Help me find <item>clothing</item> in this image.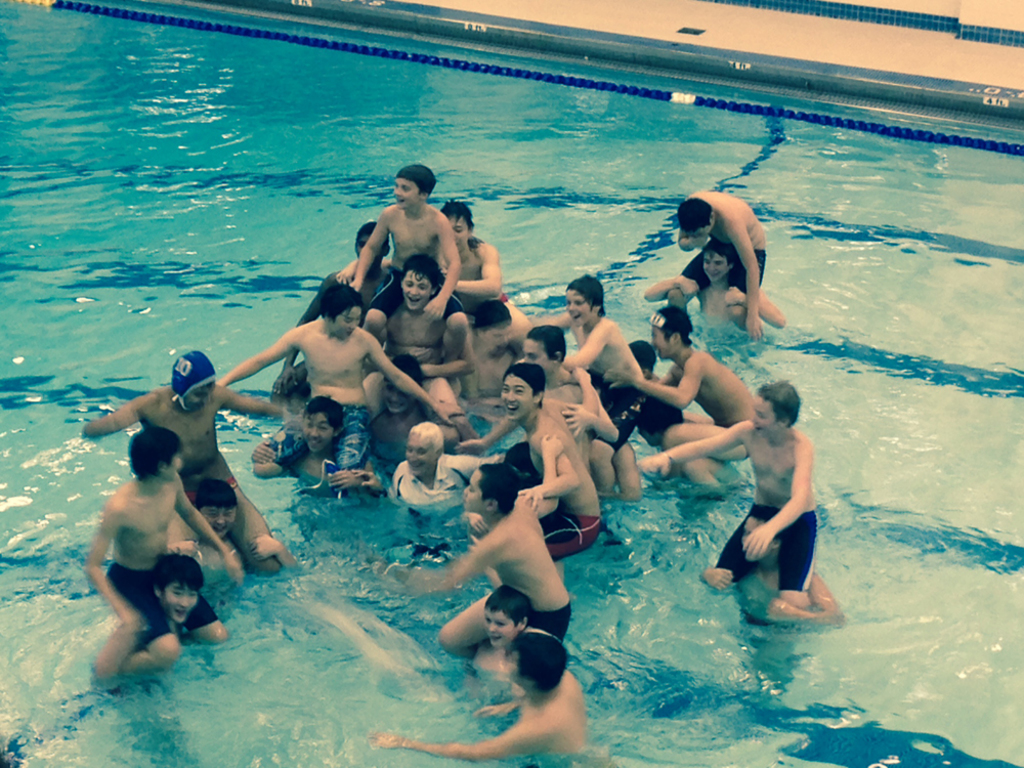
Found it: l=113, t=557, r=215, b=636.
